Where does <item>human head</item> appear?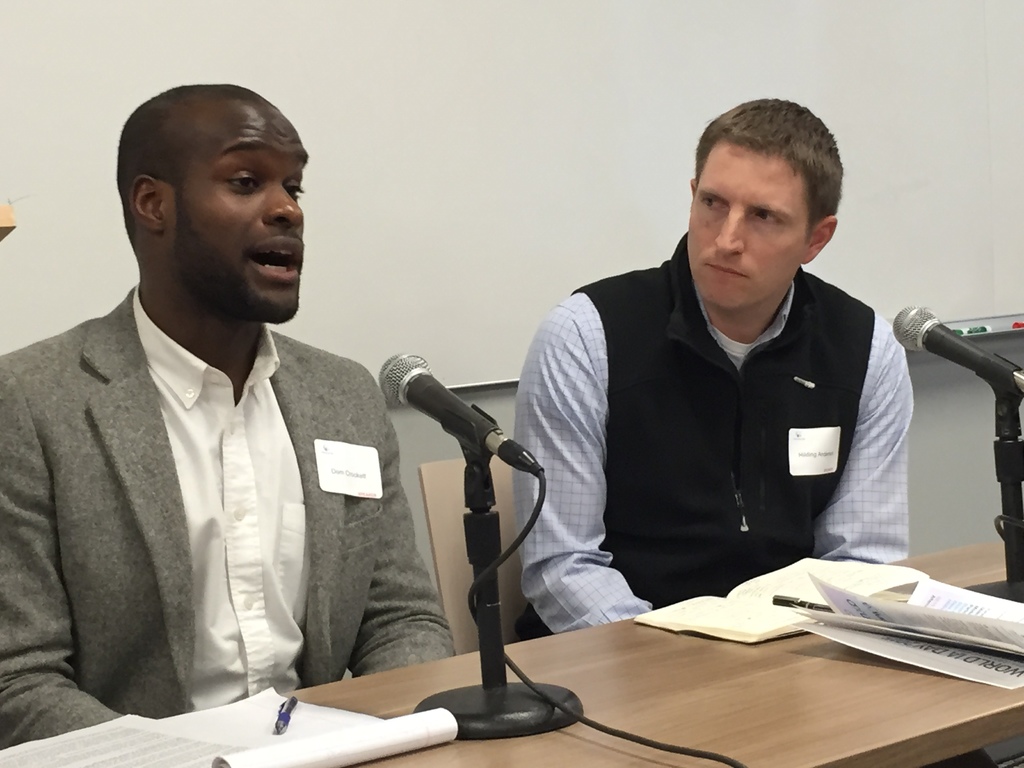
Appears at (687,97,840,307).
